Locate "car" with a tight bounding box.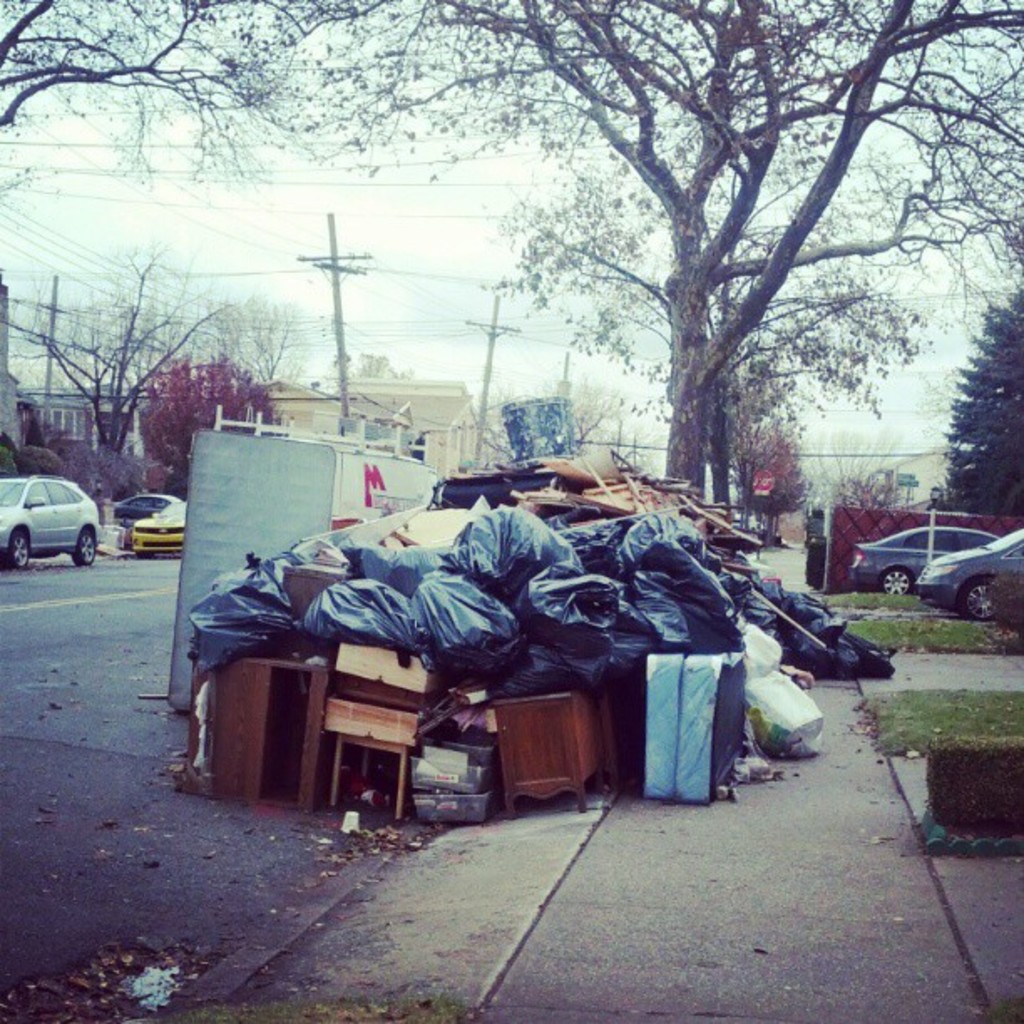
<box>131,504,189,559</box>.
